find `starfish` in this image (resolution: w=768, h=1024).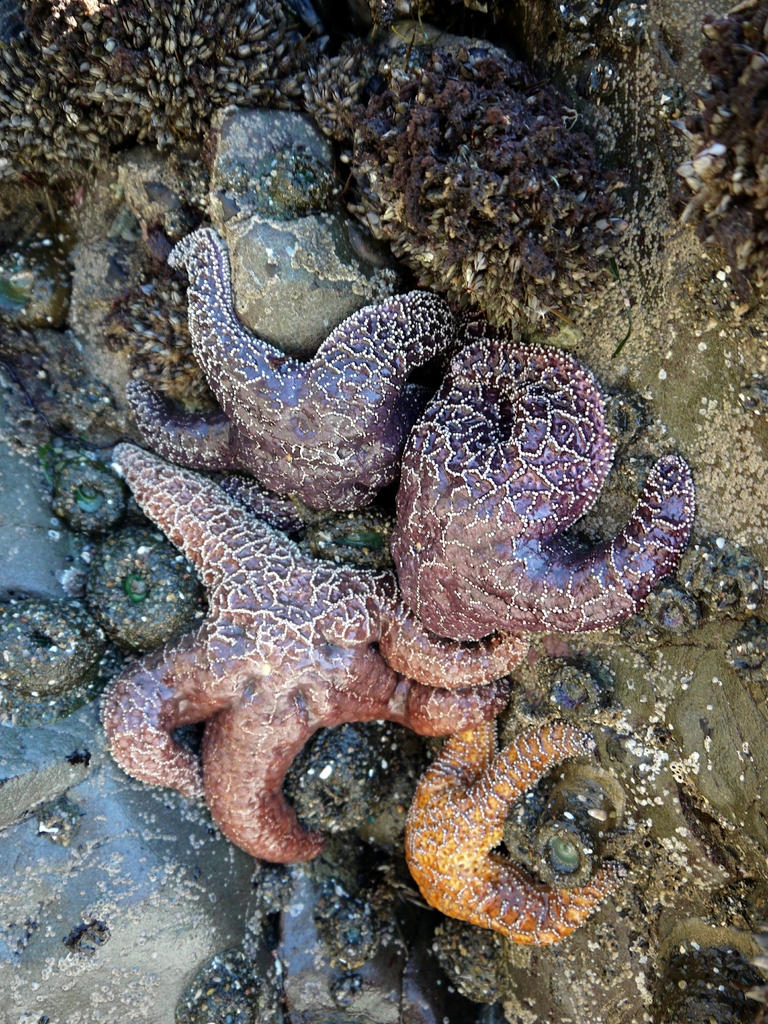
left=105, top=444, right=528, bottom=863.
